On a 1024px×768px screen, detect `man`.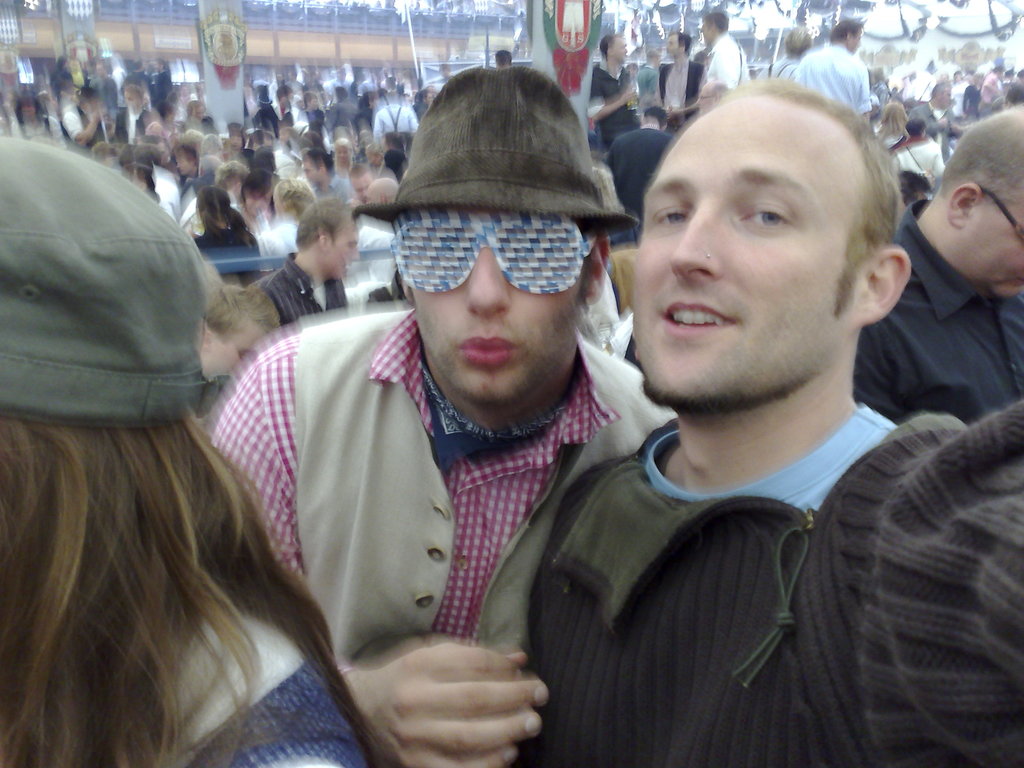
<box>675,7,746,115</box>.
